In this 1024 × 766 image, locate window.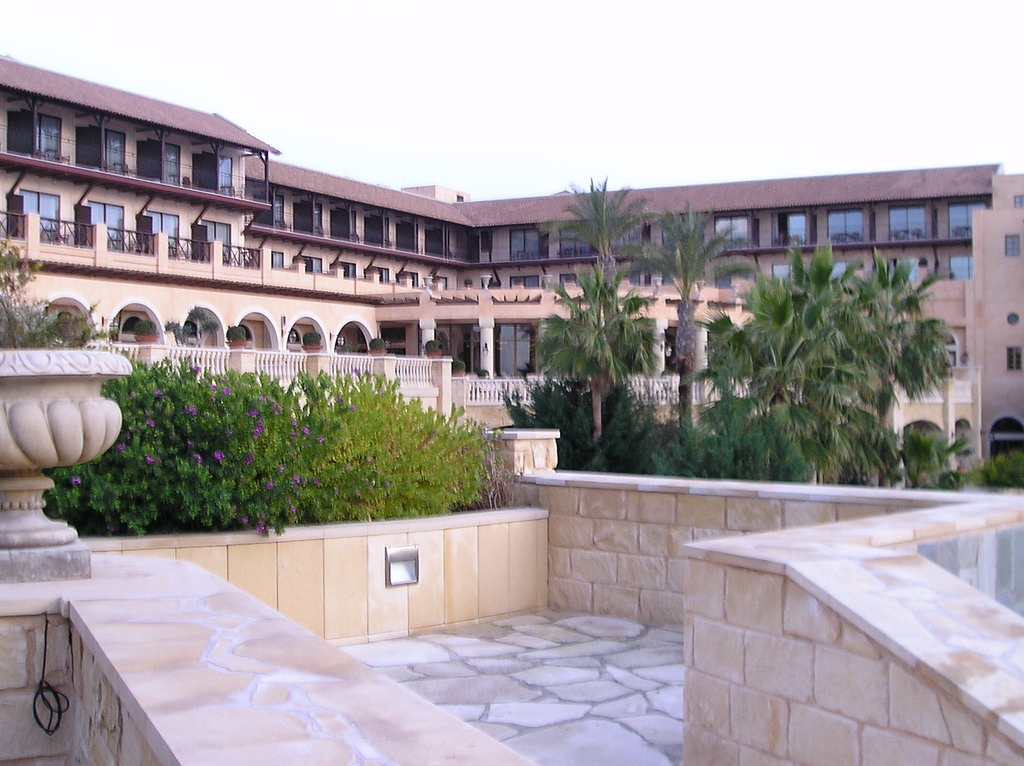
Bounding box: <bbox>947, 196, 988, 241</bbox>.
